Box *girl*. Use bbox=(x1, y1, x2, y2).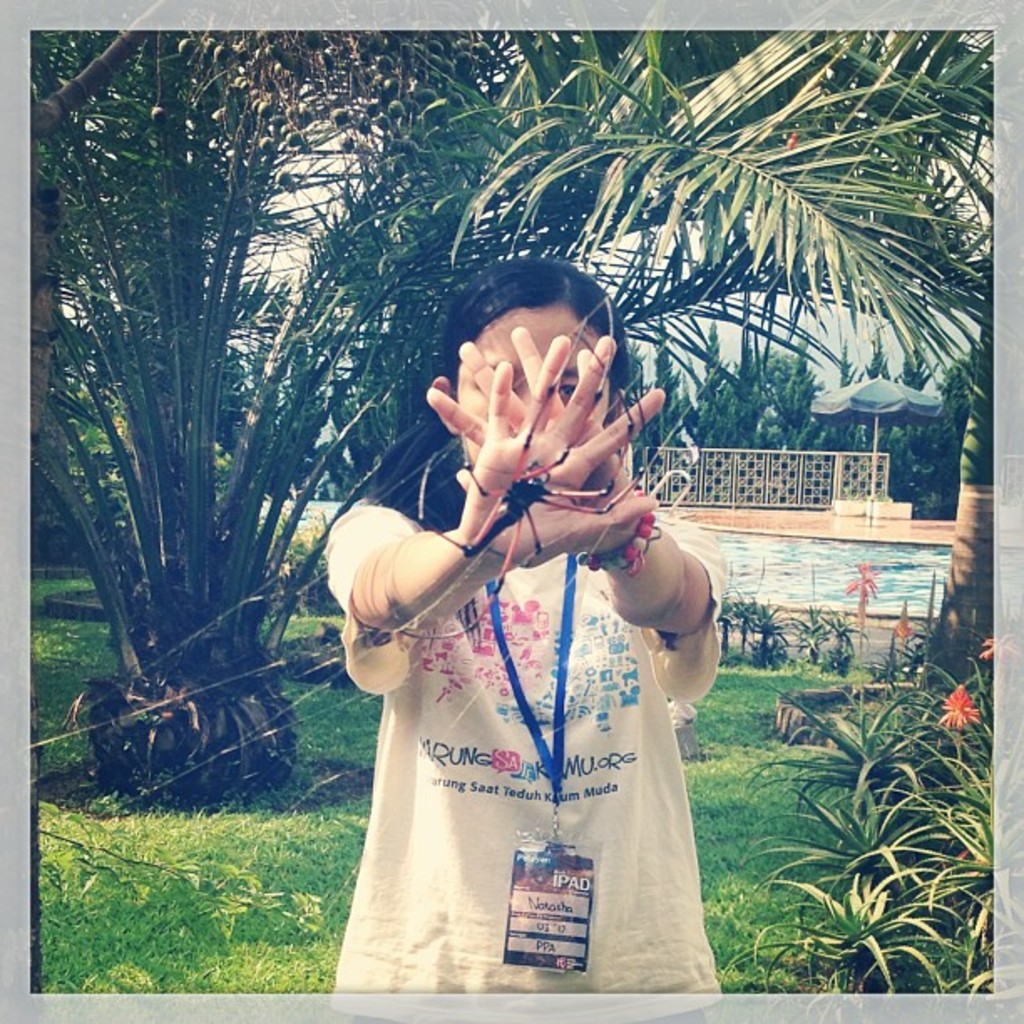
bbox=(331, 254, 735, 1022).
